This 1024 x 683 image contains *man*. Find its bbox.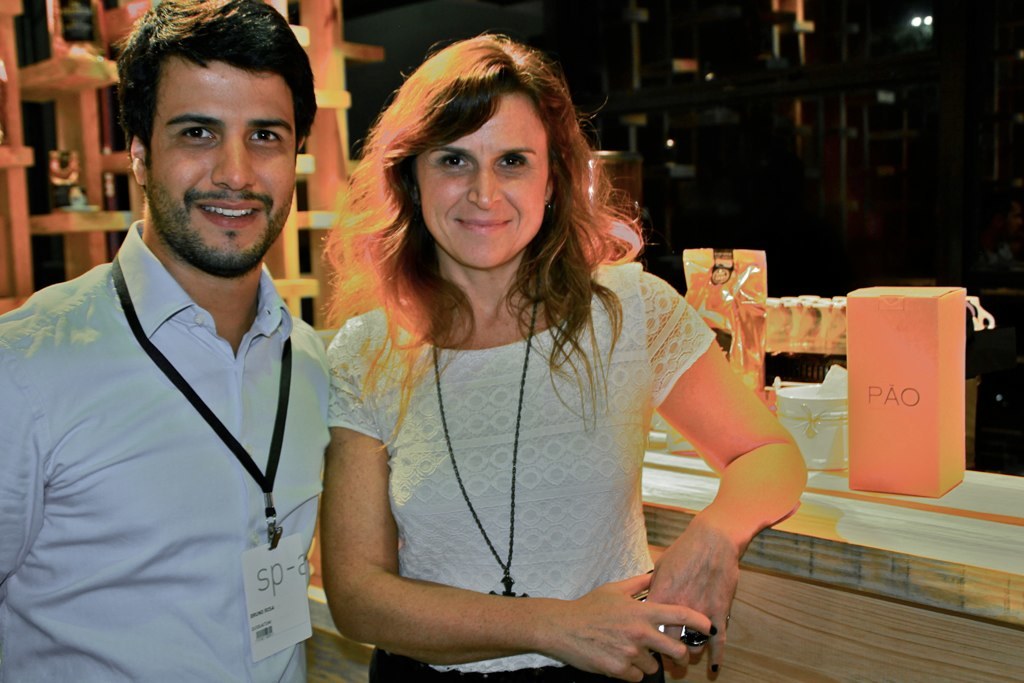
Rect(5, 11, 354, 666).
